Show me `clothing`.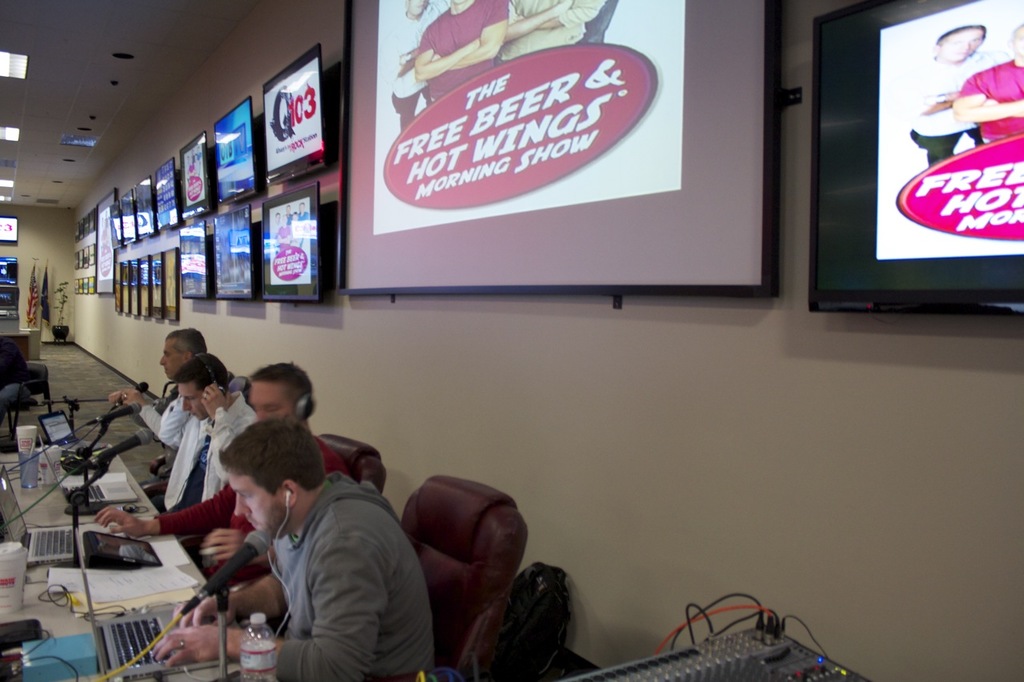
`clothing` is here: x1=0 y1=339 x2=30 y2=425.
